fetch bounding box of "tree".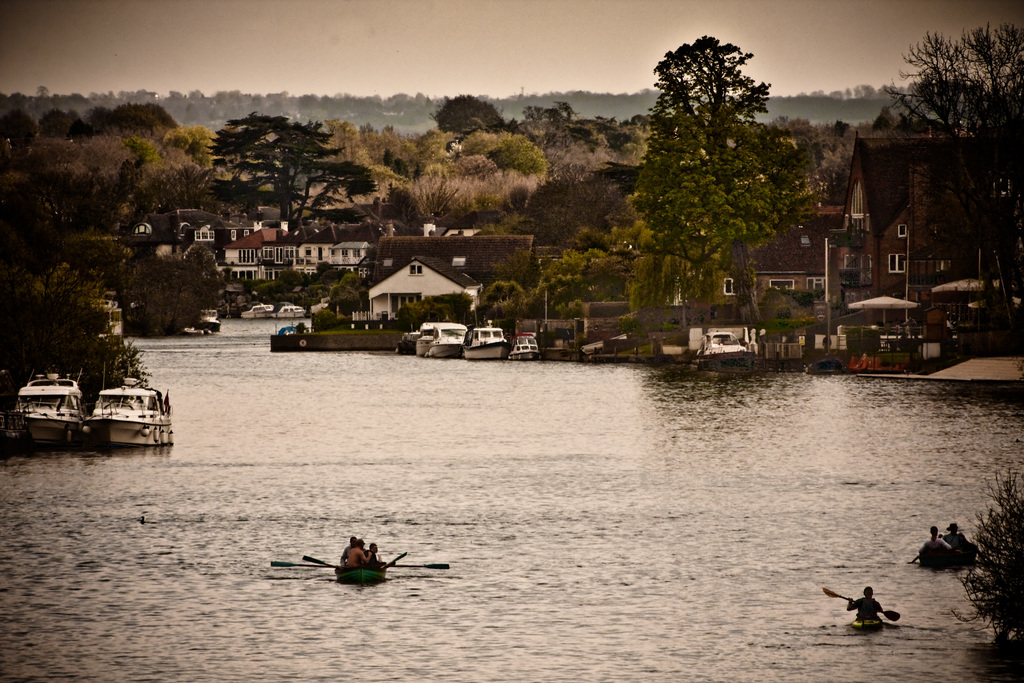
Bbox: locate(883, 17, 1023, 152).
